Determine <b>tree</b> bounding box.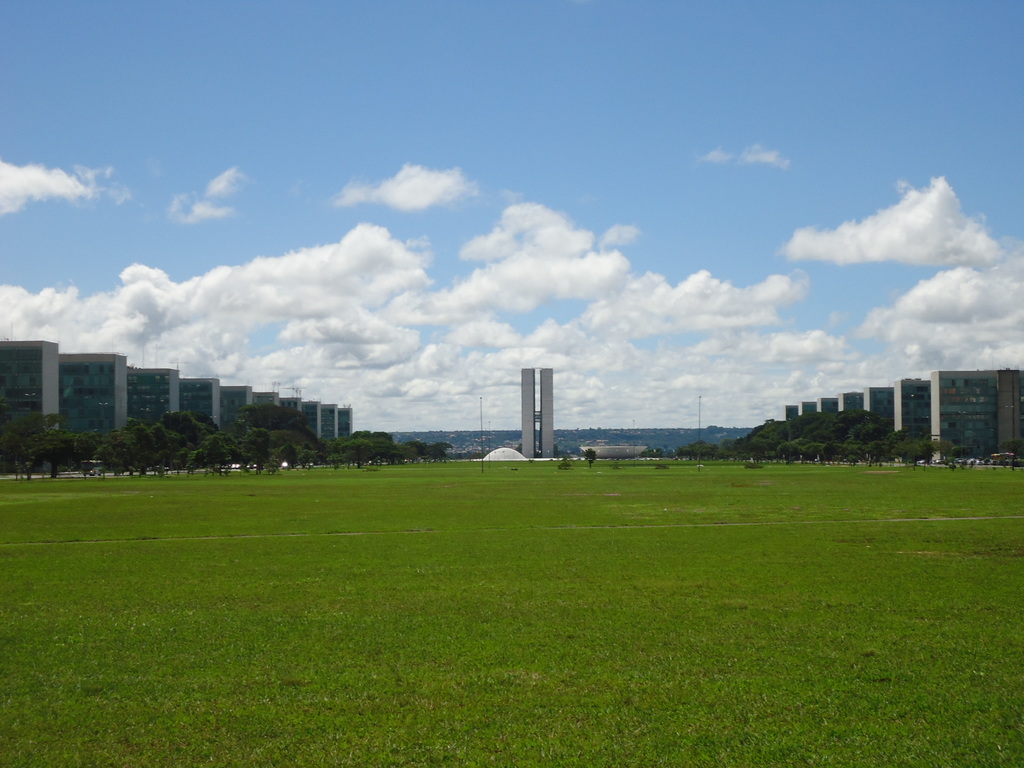
Determined: [735,440,746,454].
